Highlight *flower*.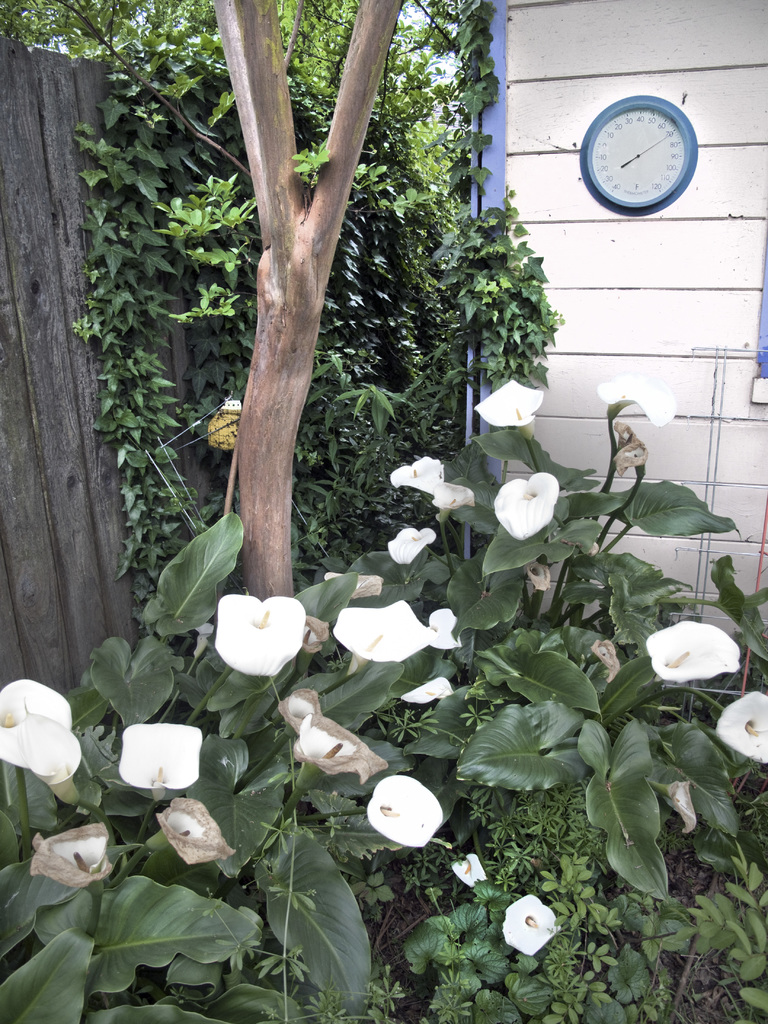
Highlighted region: BBox(427, 605, 464, 659).
